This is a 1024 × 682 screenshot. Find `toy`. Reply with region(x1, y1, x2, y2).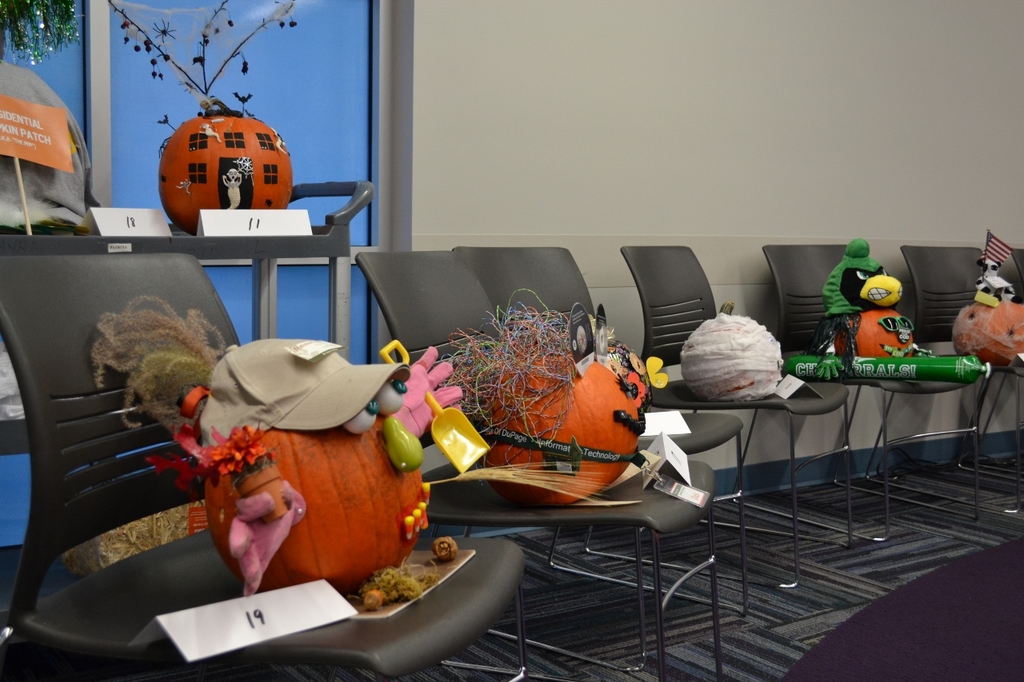
region(440, 288, 667, 504).
